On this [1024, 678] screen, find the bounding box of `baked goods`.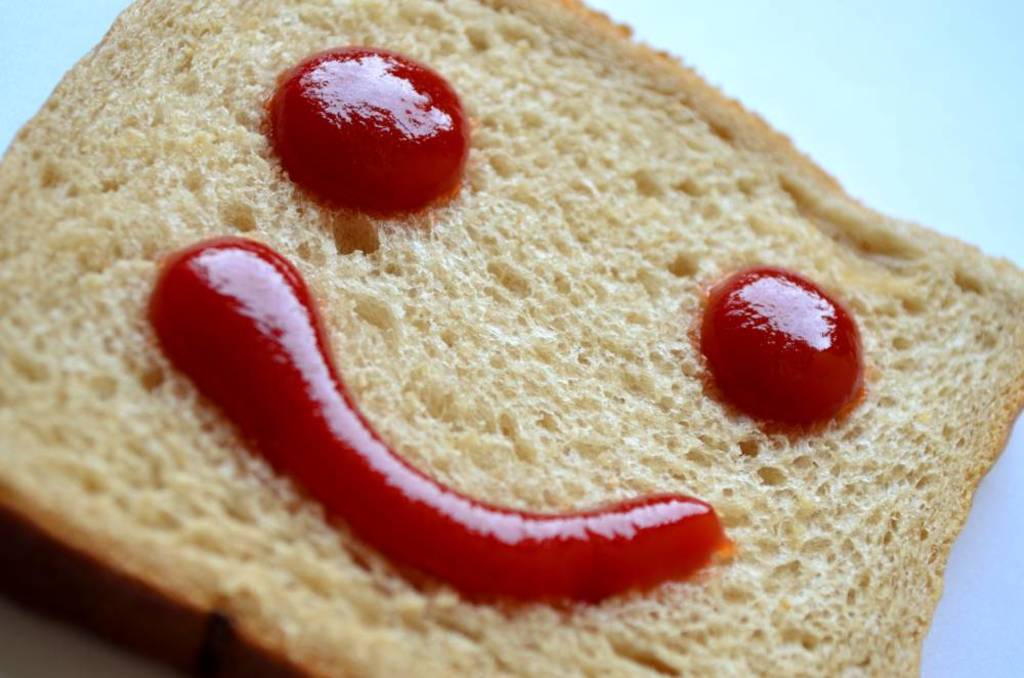
Bounding box: box=[0, 0, 1023, 677].
